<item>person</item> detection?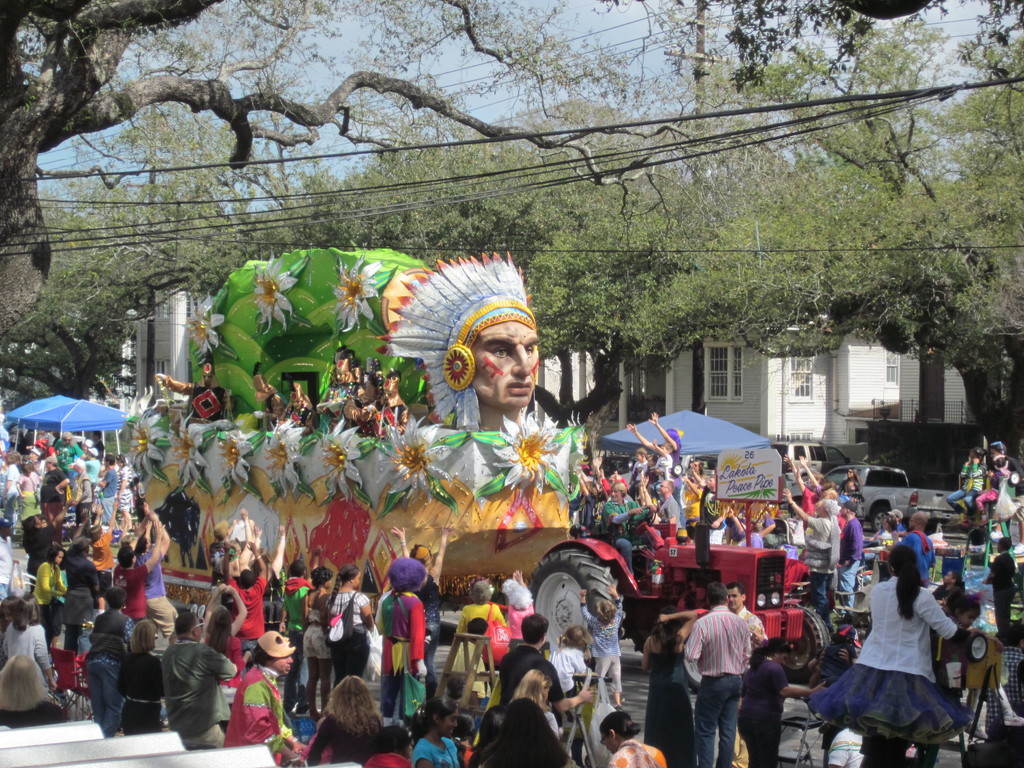
pyautogui.locateOnScreen(303, 677, 407, 767)
